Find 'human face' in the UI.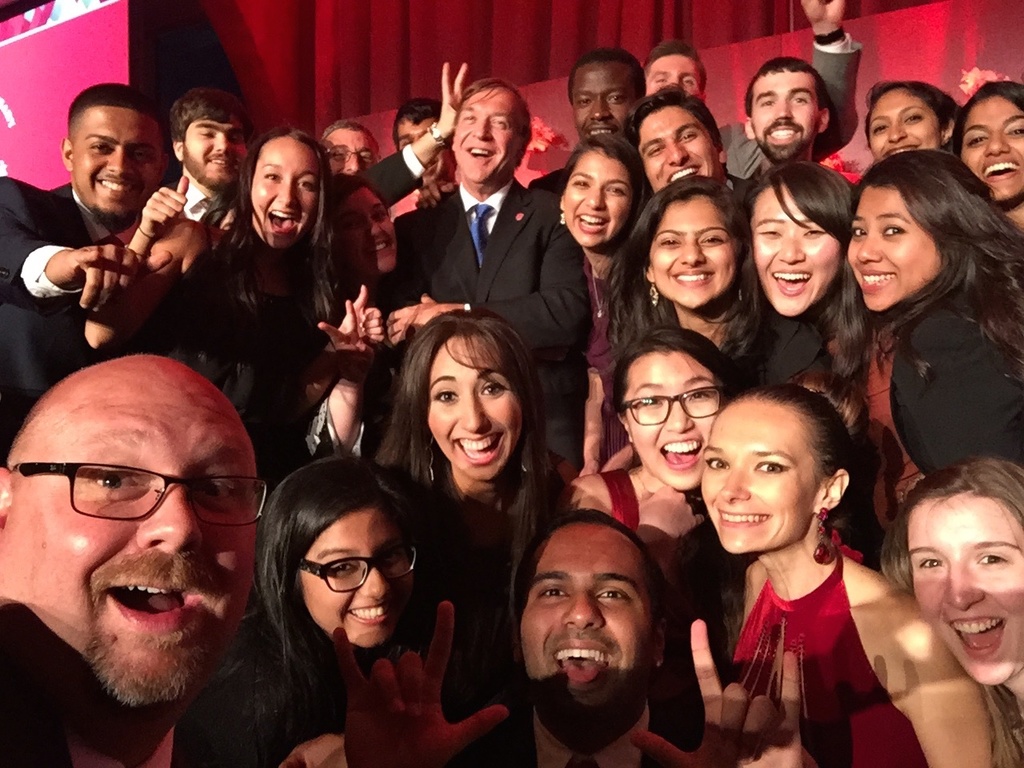
UI element at <region>846, 177, 939, 311</region>.
